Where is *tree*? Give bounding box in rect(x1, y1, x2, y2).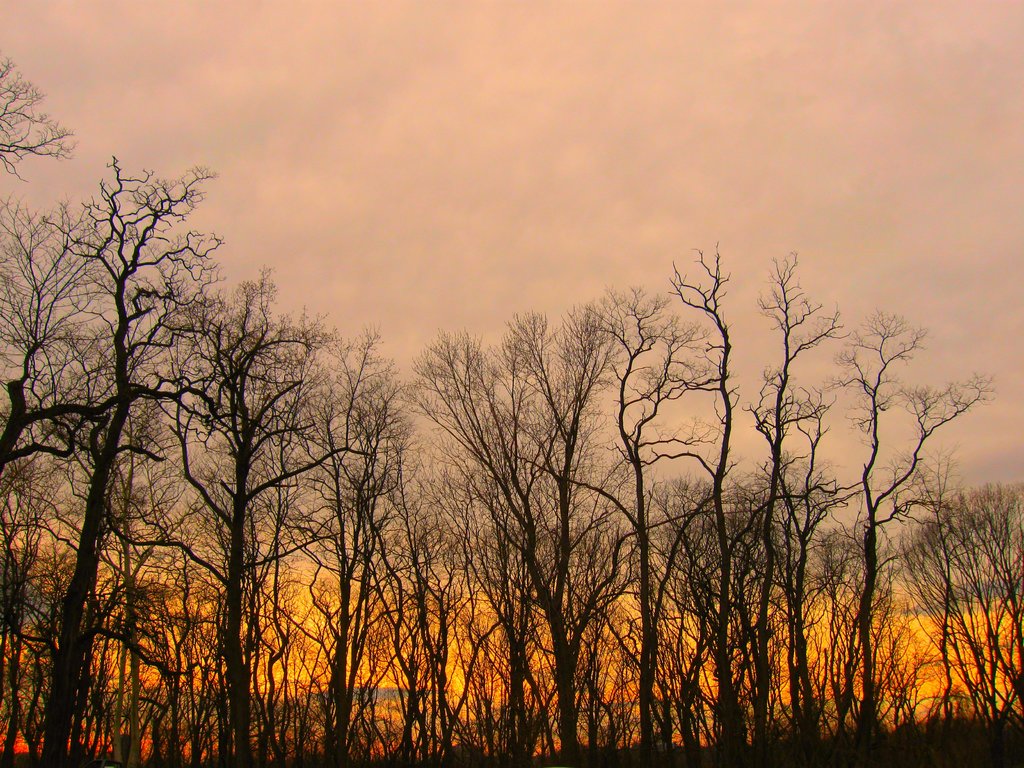
rect(821, 300, 998, 764).
